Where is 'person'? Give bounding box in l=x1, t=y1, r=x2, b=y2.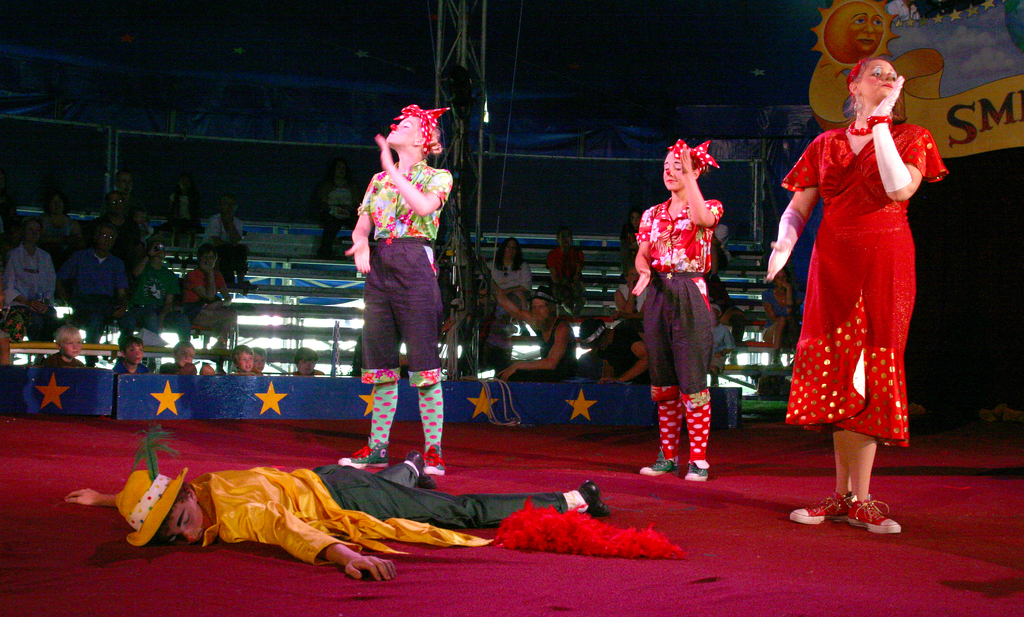
l=627, t=134, r=728, b=485.
